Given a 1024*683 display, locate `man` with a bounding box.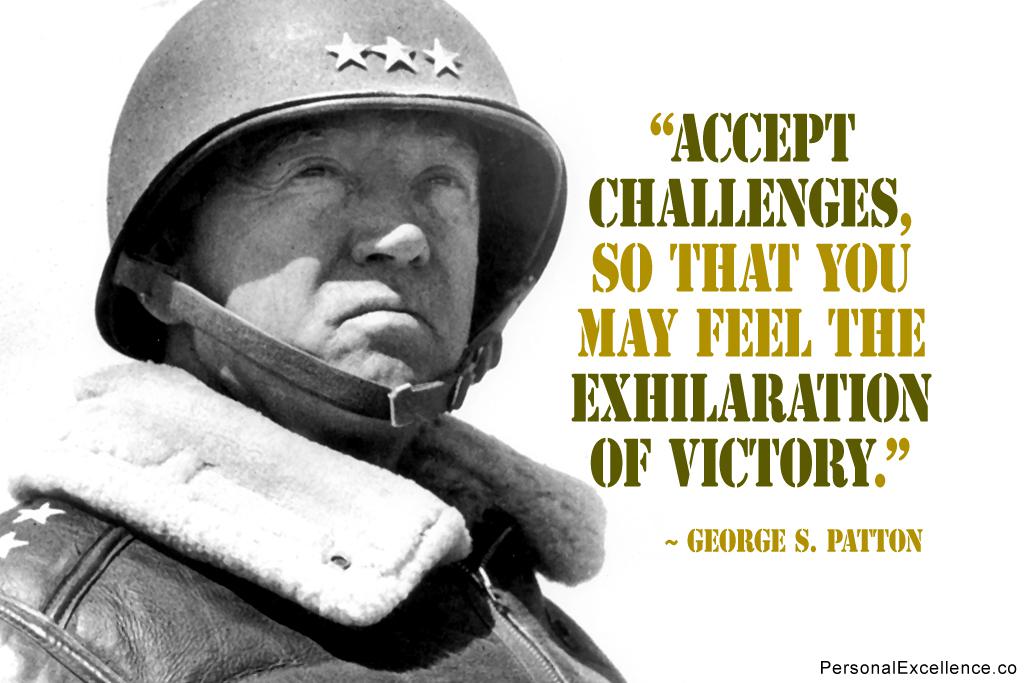
Located: rect(39, 33, 704, 617).
